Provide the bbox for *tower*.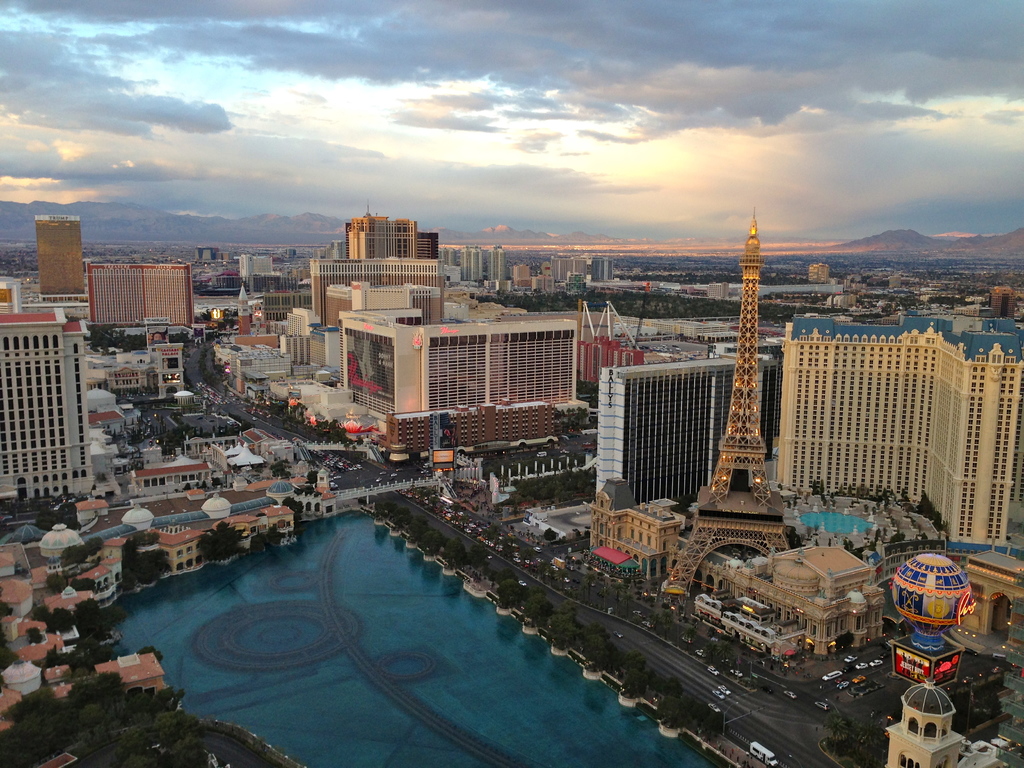
x1=461 y1=245 x2=483 y2=291.
